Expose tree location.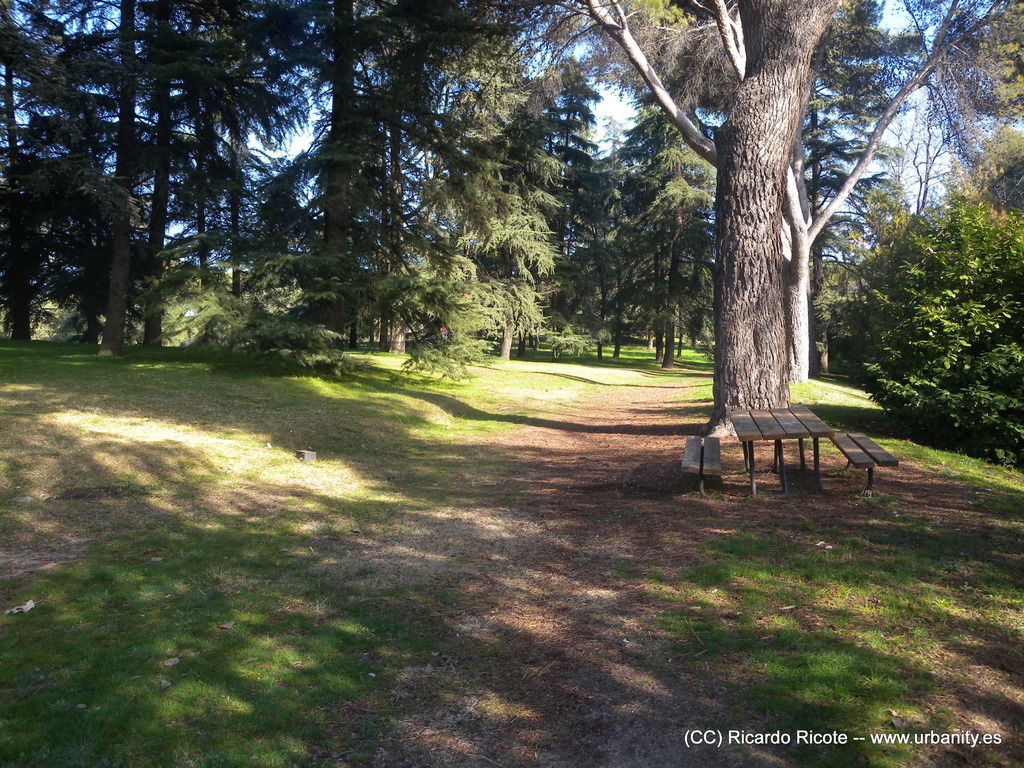
Exposed at <box>810,208,932,410</box>.
